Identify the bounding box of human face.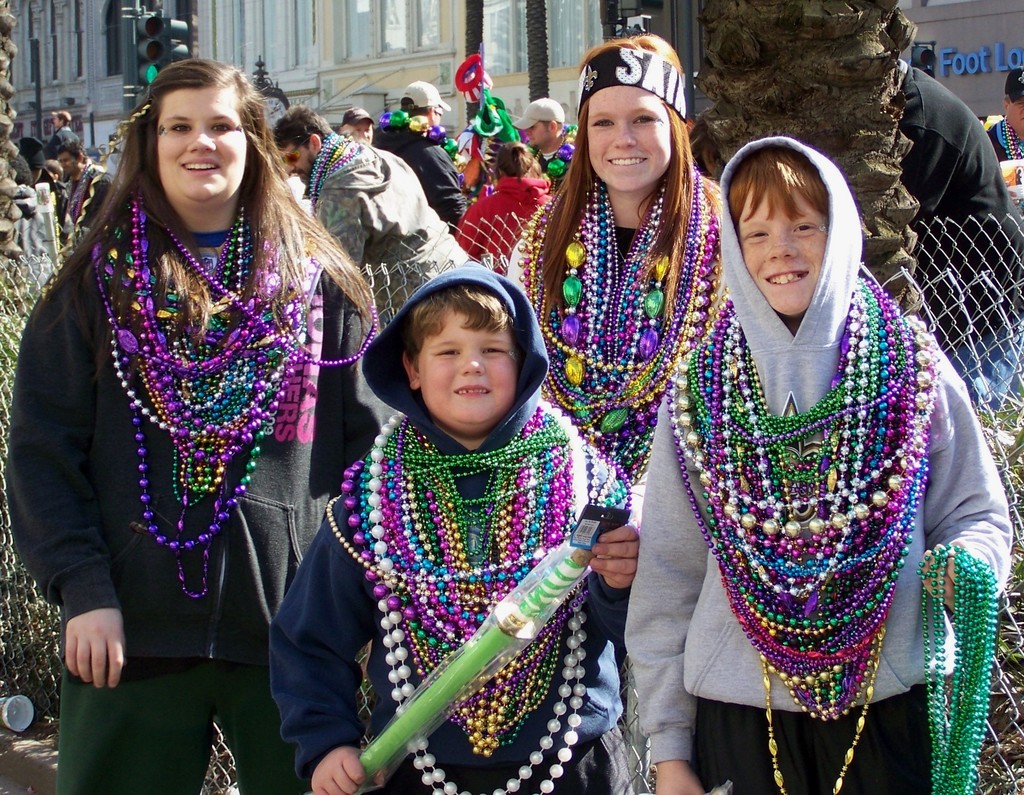
(x1=732, y1=181, x2=835, y2=318).
